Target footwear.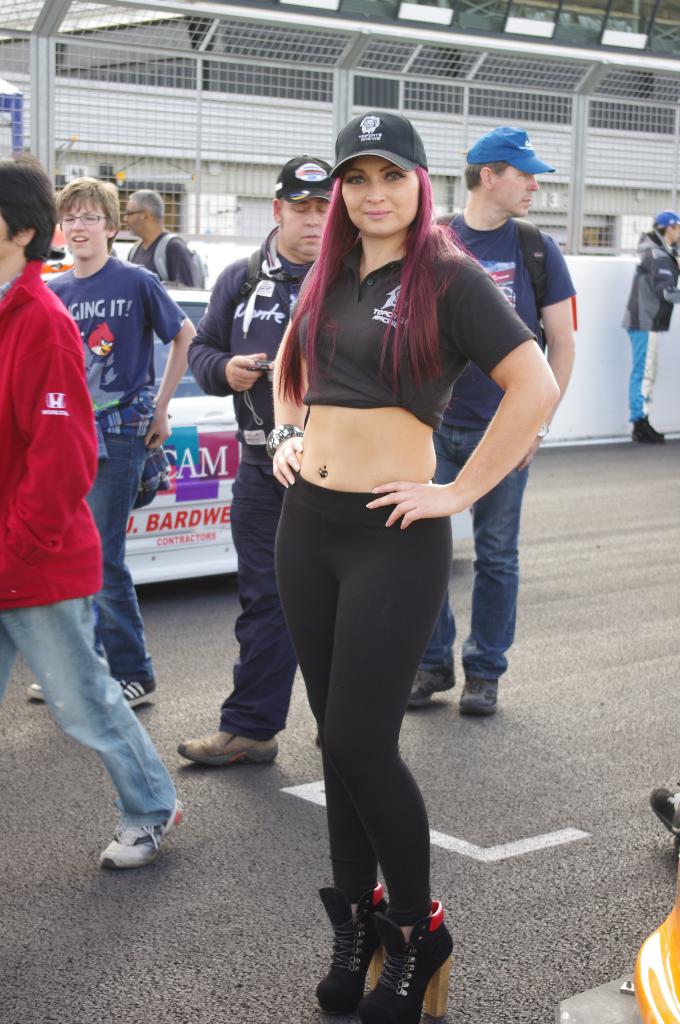
Target region: (634,422,667,445).
